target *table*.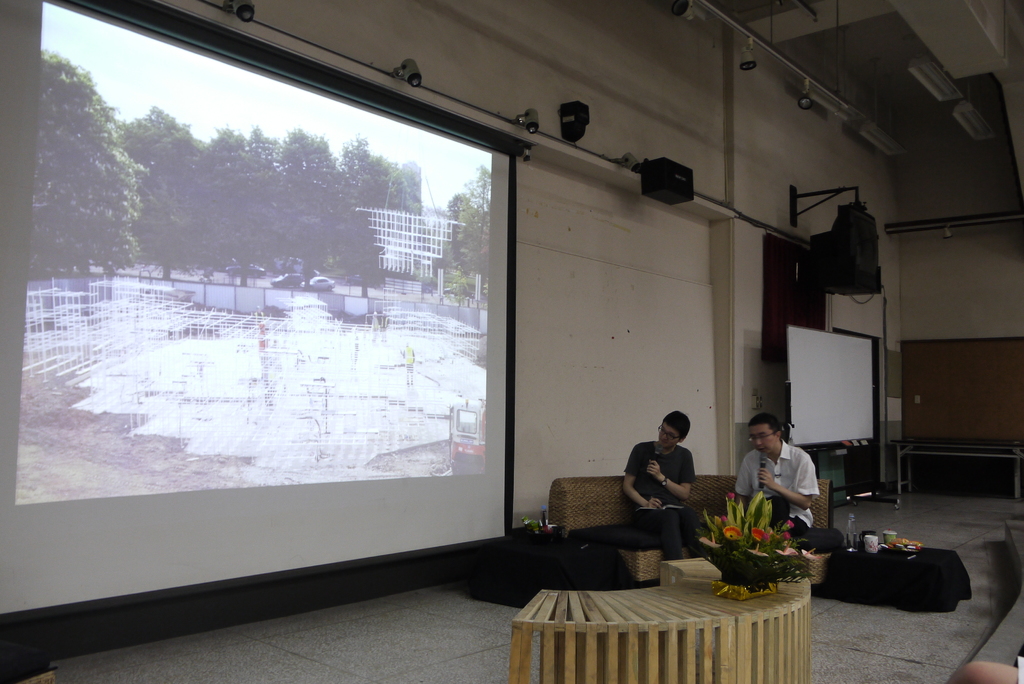
Target region: pyautogui.locateOnScreen(888, 436, 1020, 501).
